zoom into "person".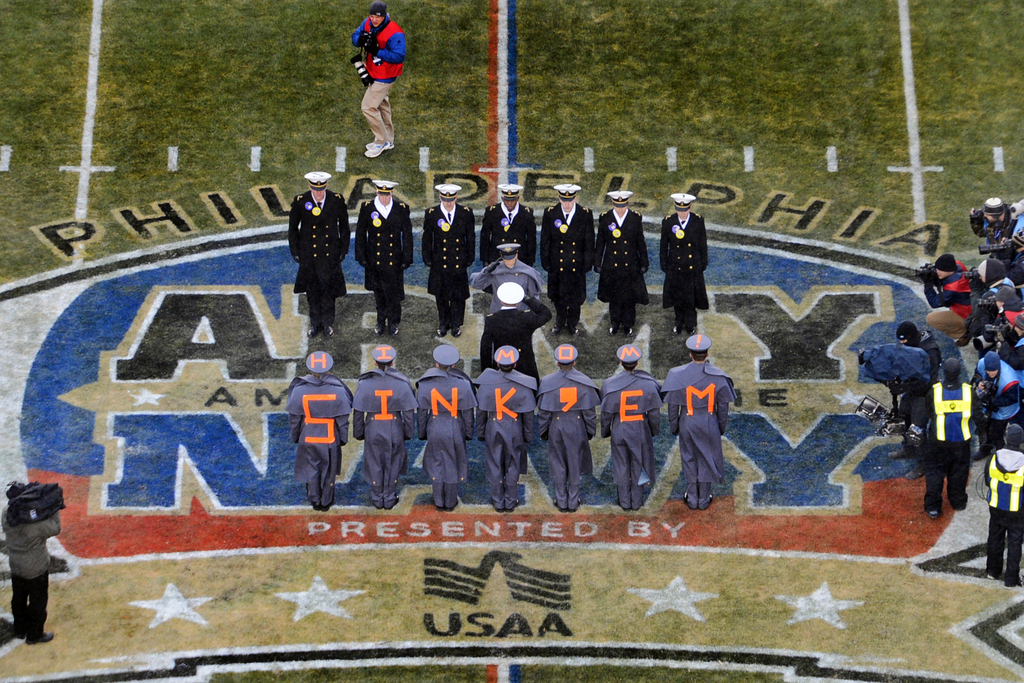
Zoom target: pyautogui.locateOnScreen(0, 478, 63, 644).
